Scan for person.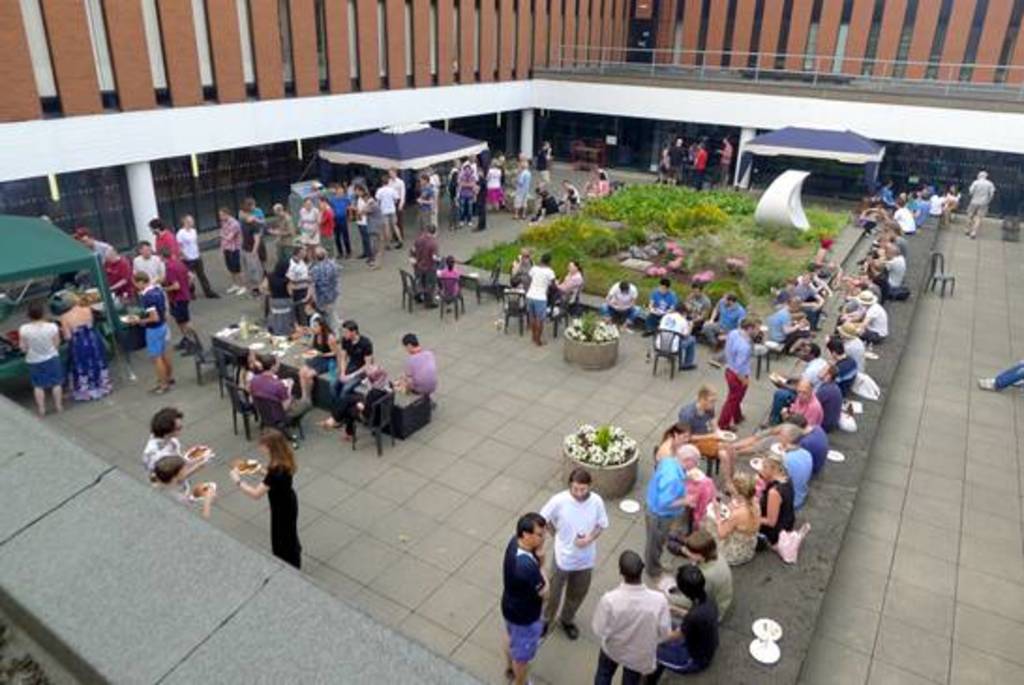
Scan result: 595:167:608:180.
